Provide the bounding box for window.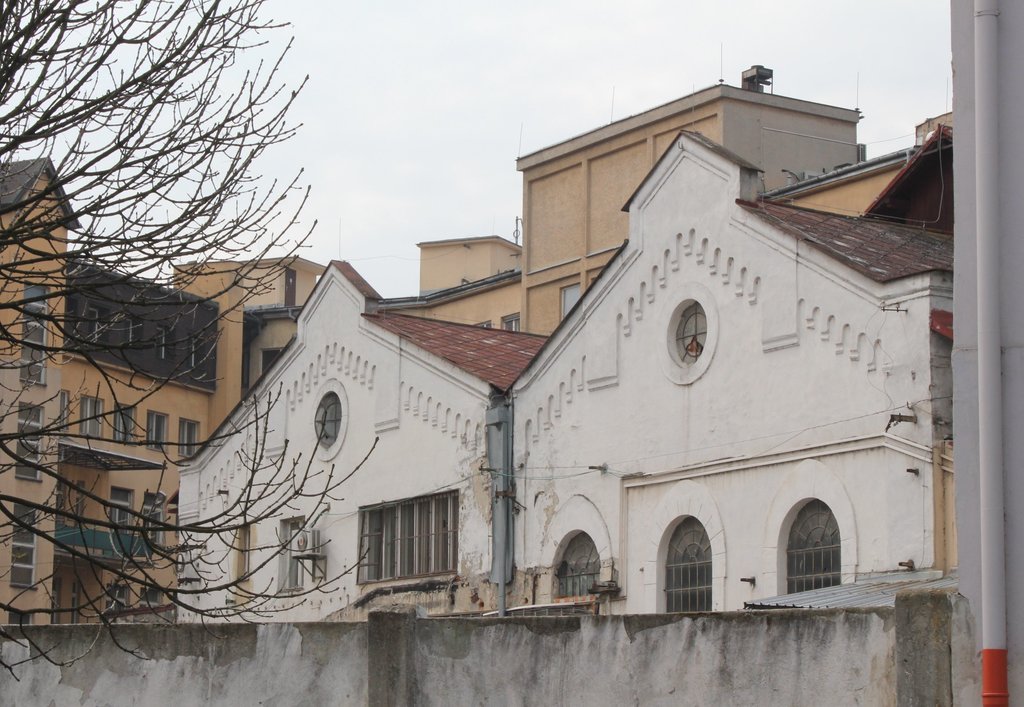
l=108, t=493, r=132, b=528.
